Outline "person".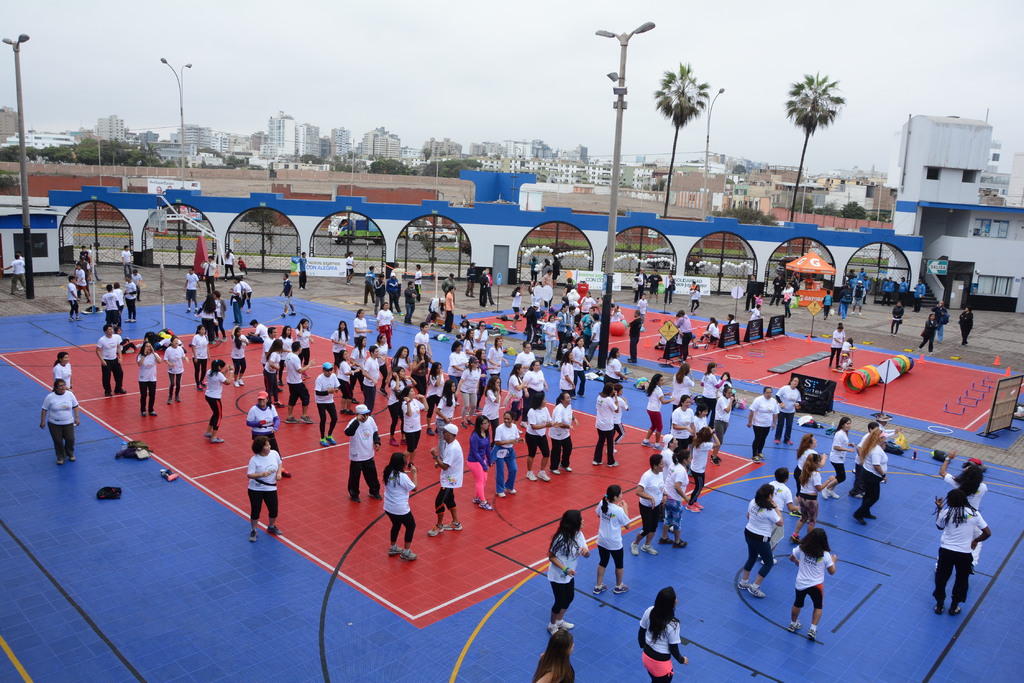
Outline: (532, 626, 573, 682).
